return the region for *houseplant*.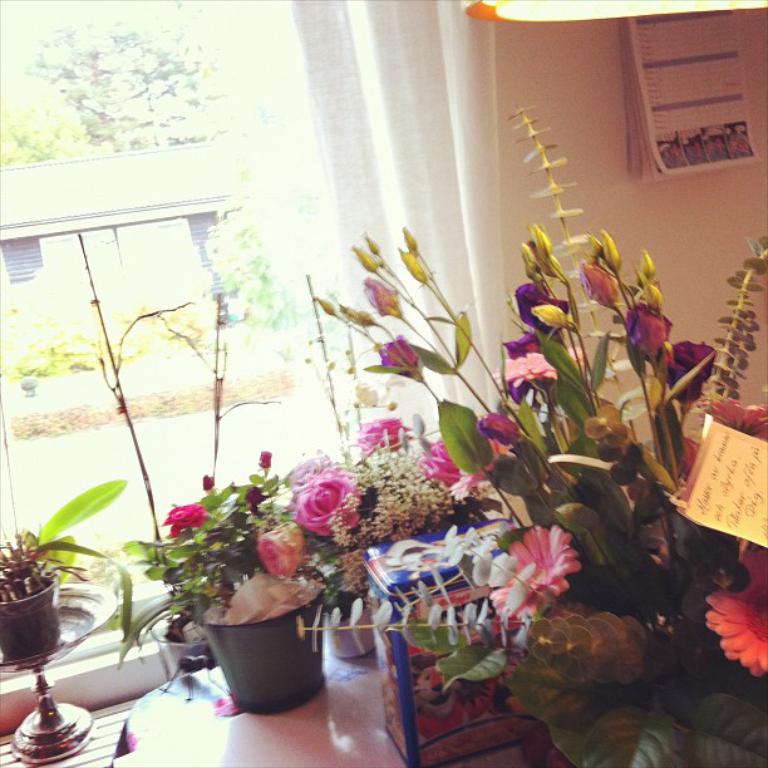
l=117, t=444, r=331, b=707.
